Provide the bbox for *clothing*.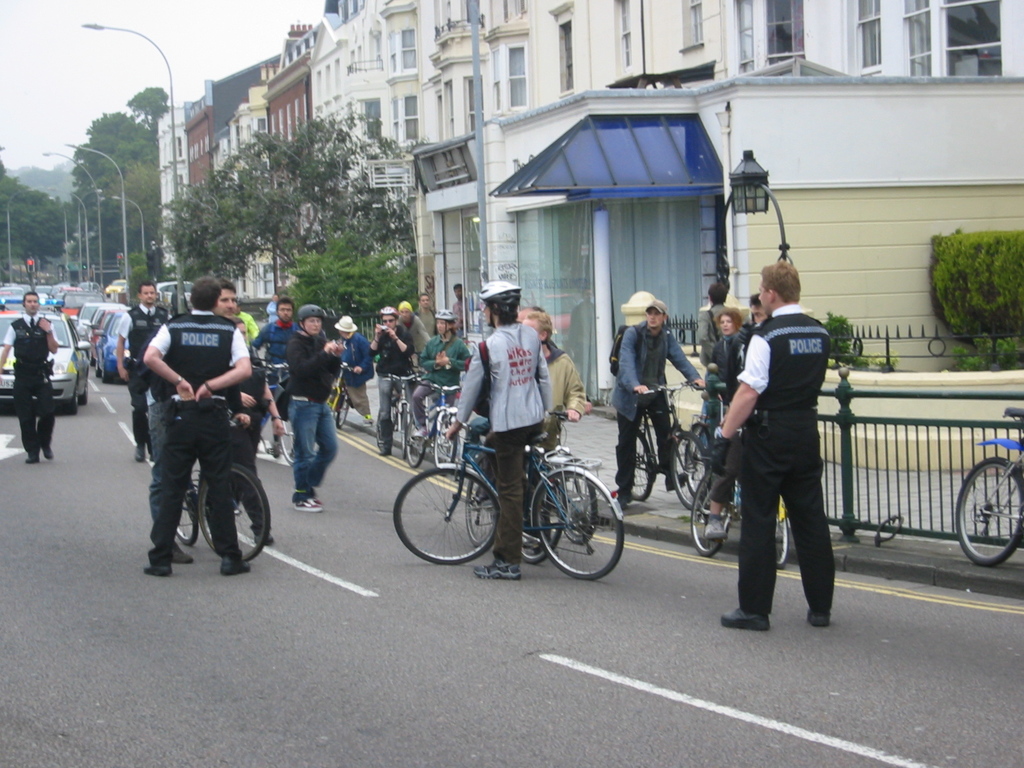
locate(114, 294, 177, 444).
